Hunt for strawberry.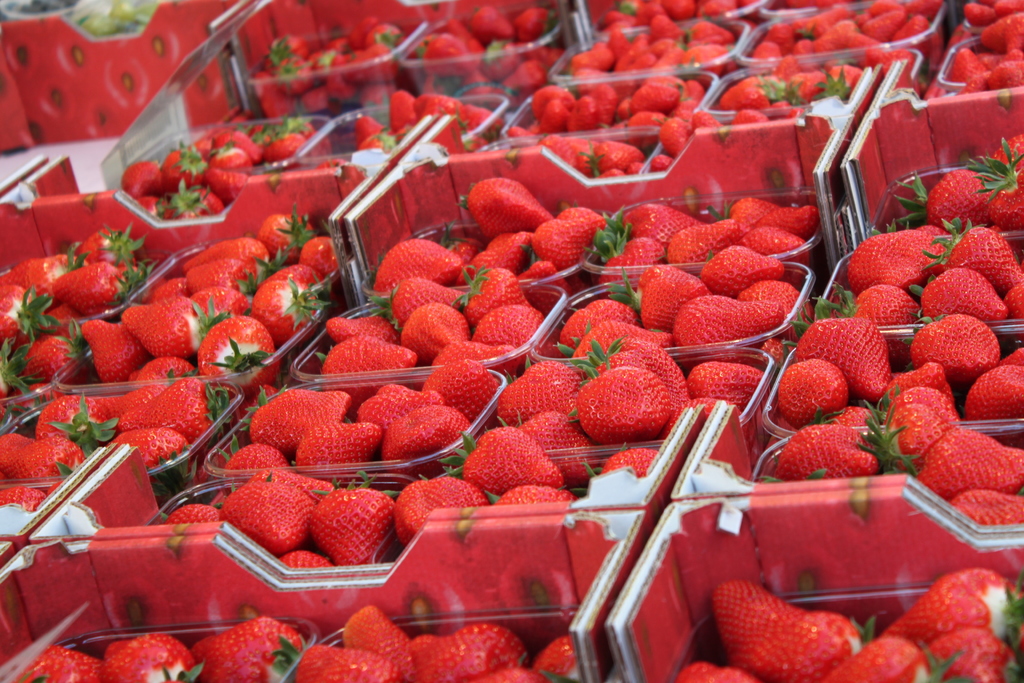
Hunted down at (left=20, top=643, right=108, bottom=682).
